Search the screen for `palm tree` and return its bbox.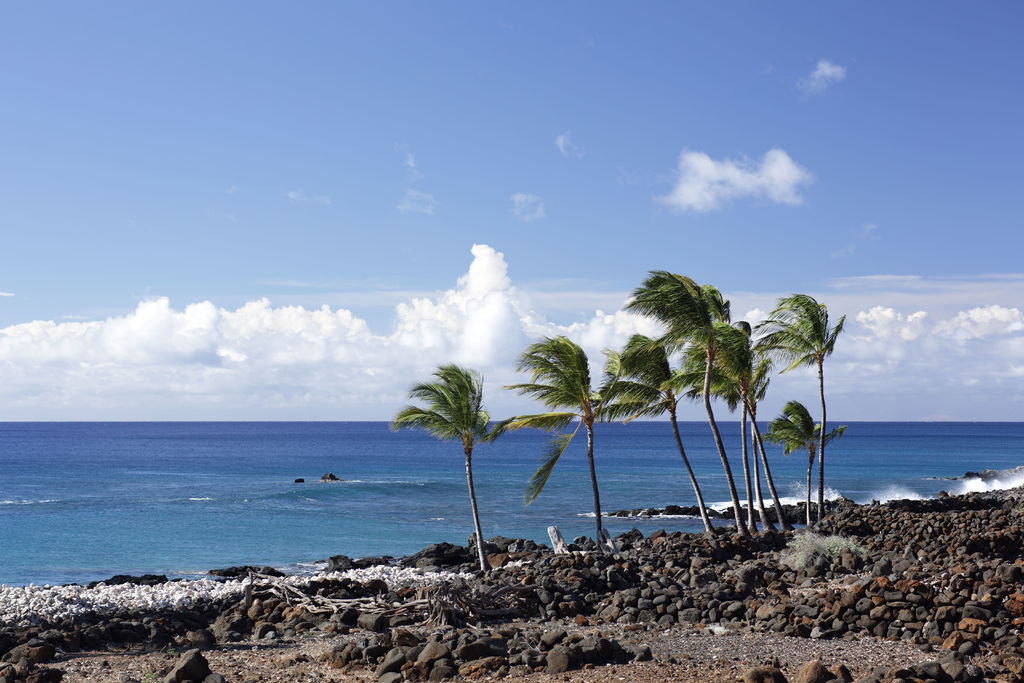
Found: 527,338,616,574.
